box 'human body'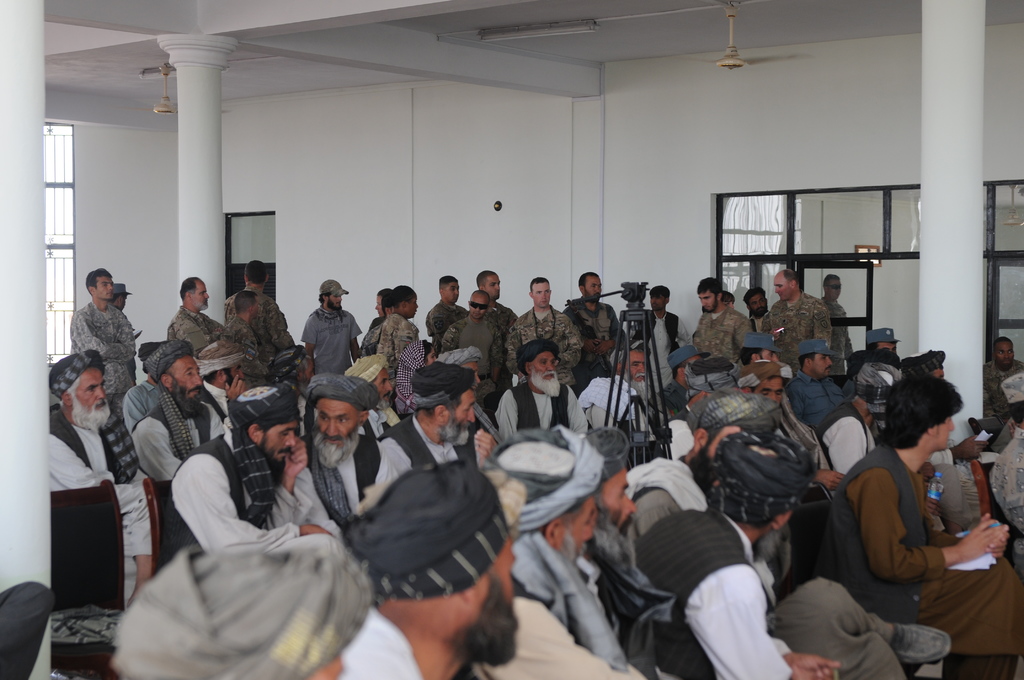
box=[989, 371, 1023, 574]
